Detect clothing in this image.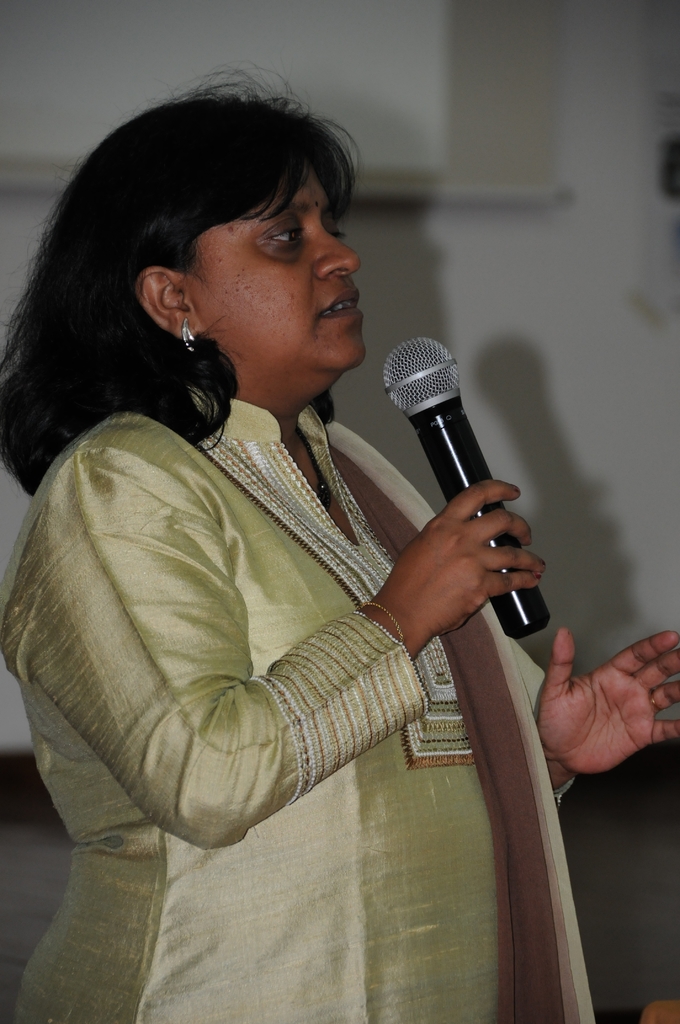
Detection: (29, 268, 576, 996).
